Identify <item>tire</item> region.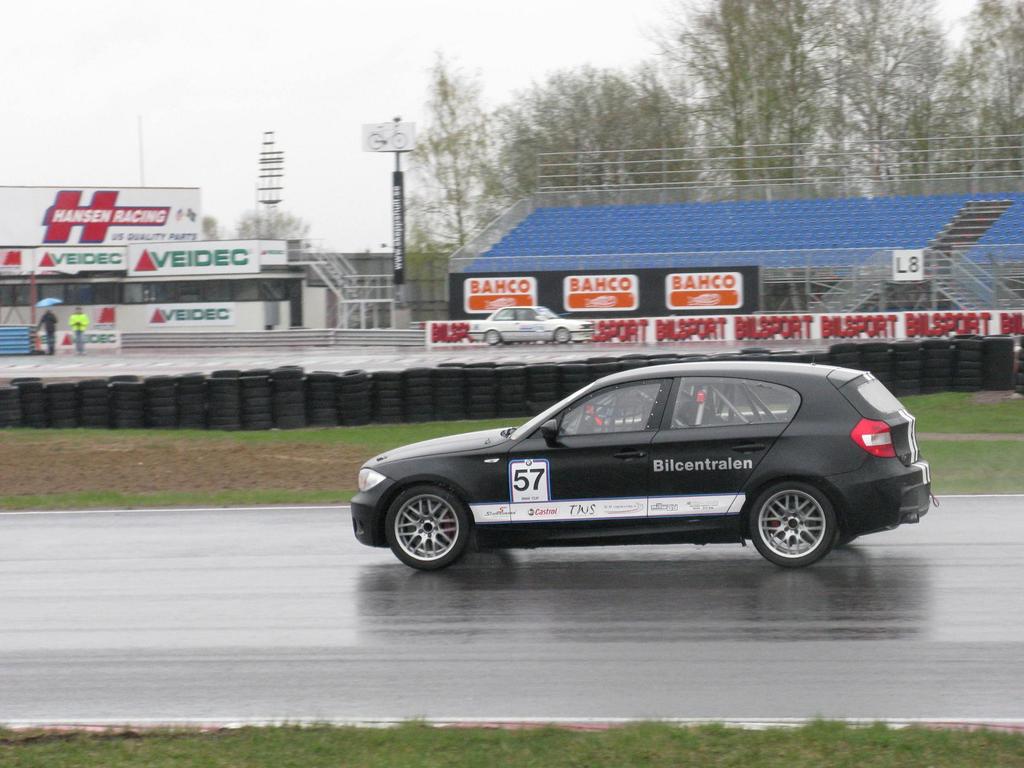
Region: region(487, 330, 503, 343).
